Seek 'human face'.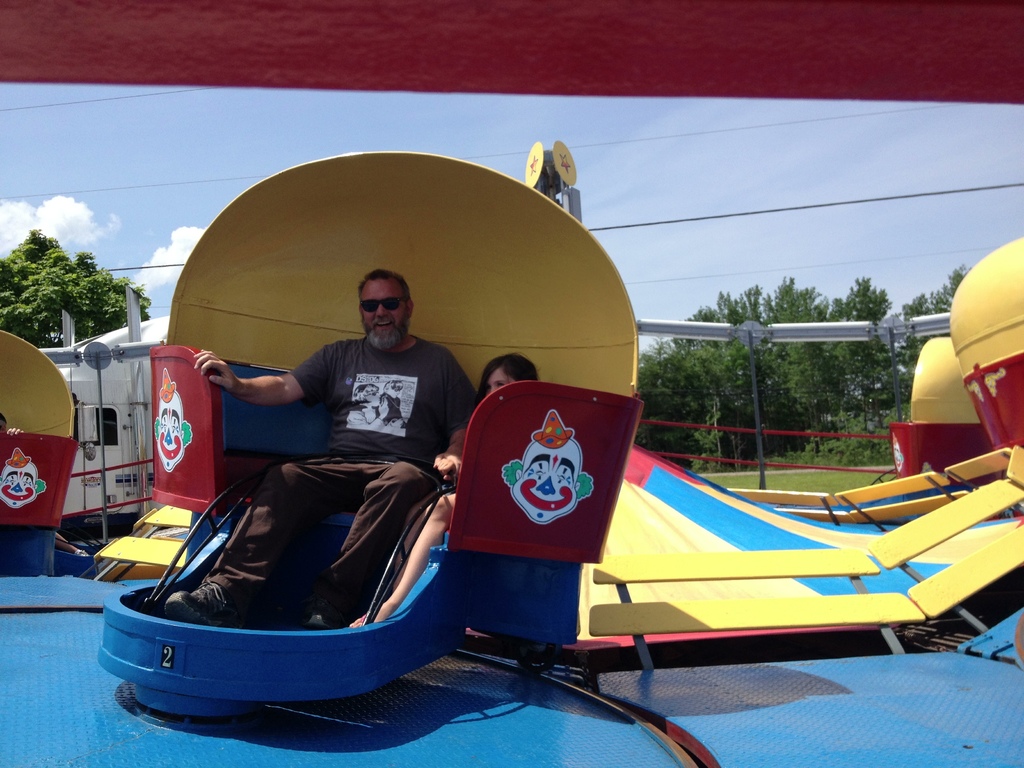
[483,362,513,394].
